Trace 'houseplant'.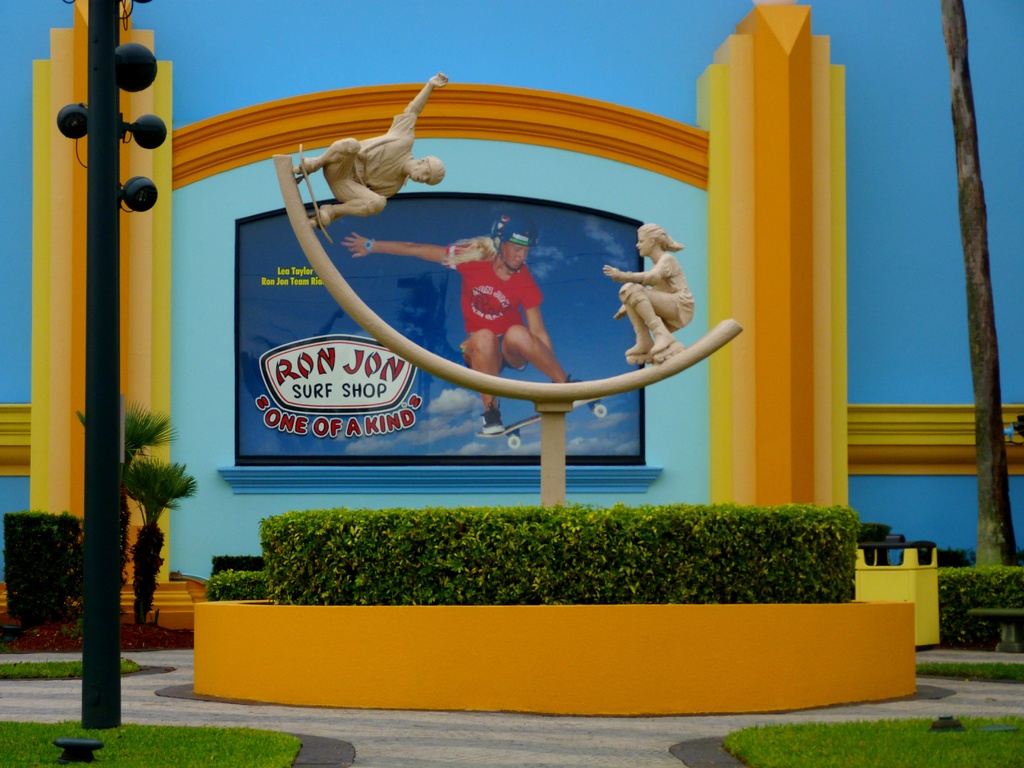
Traced to crop(251, 506, 866, 605).
